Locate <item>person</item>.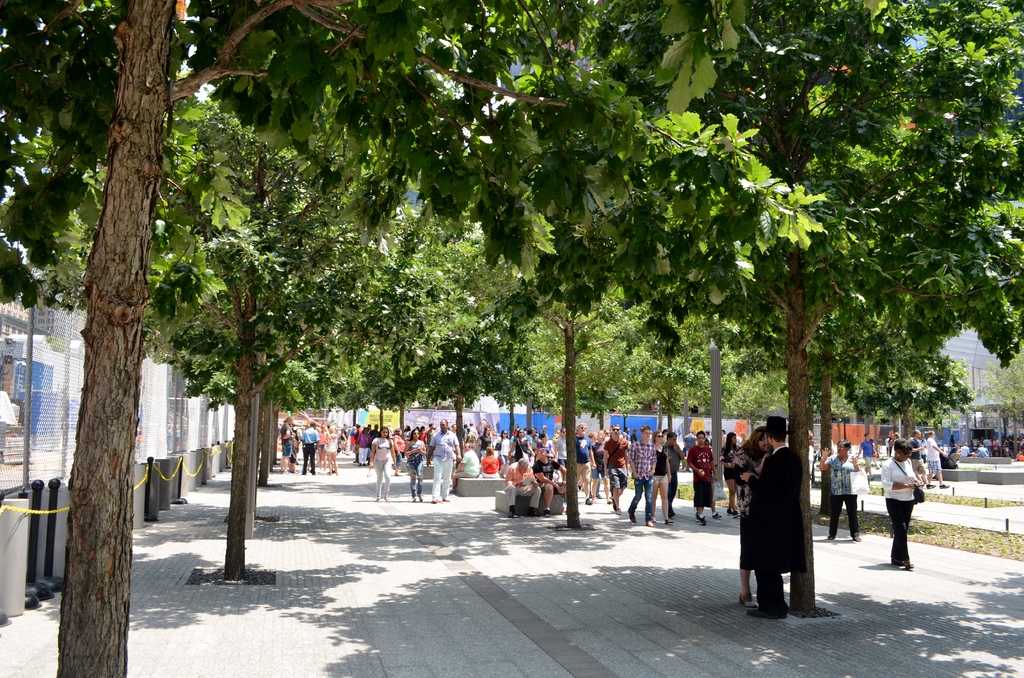
Bounding box: region(952, 450, 959, 463).
